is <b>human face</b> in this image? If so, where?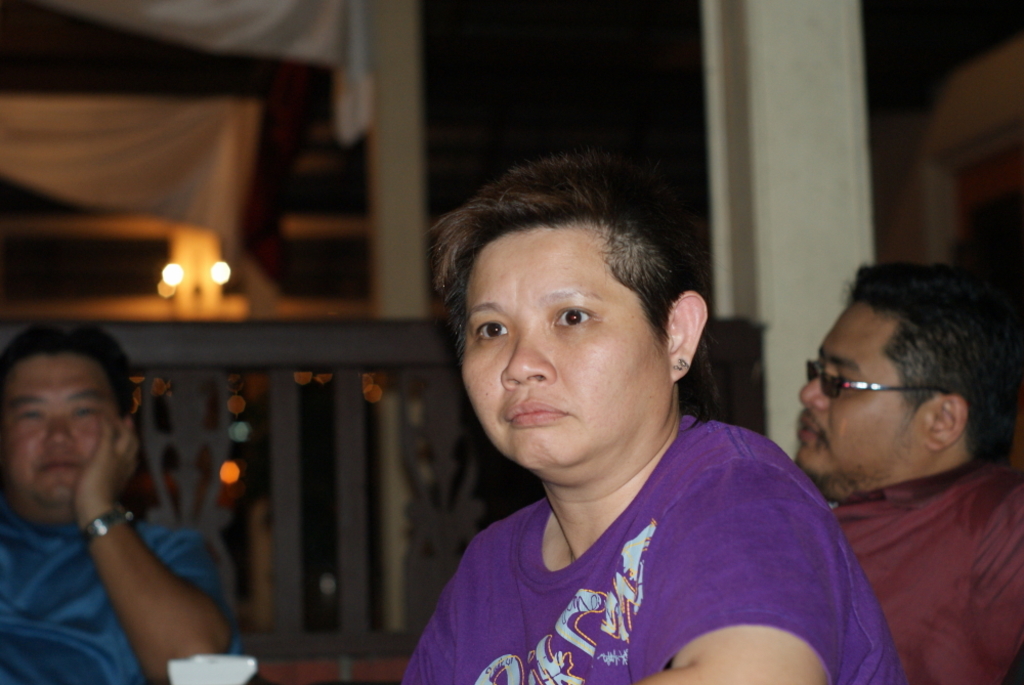
Yes, at 2/348/116/503.
